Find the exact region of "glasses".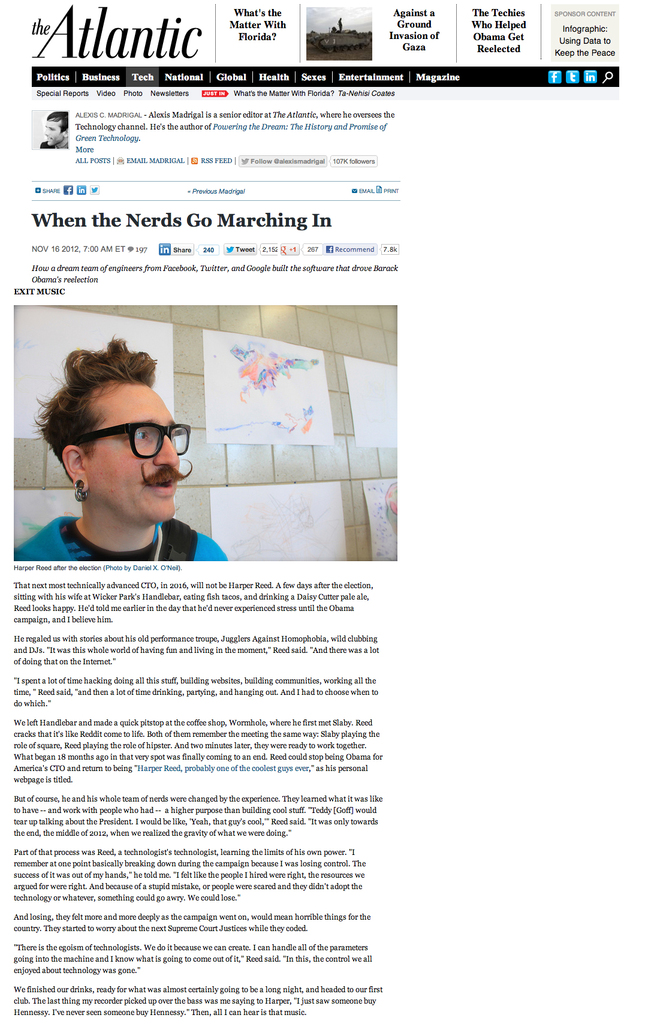
Exact region: bbox=[40, 409, 188, 475].
